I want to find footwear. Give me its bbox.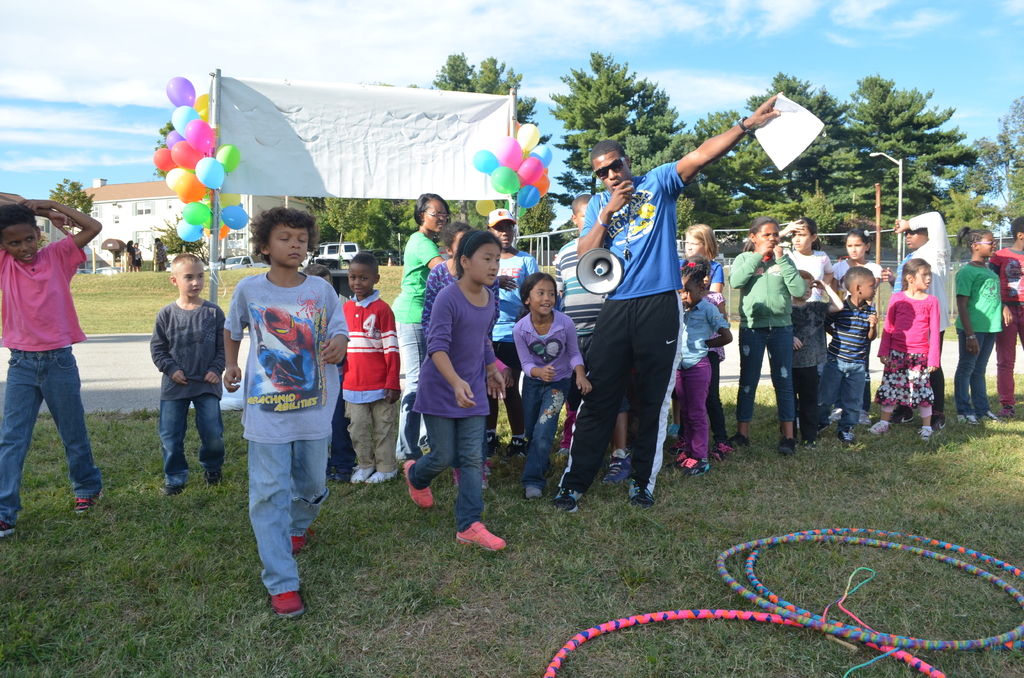
x1=863, y1=420, x2=891, y2=438.
